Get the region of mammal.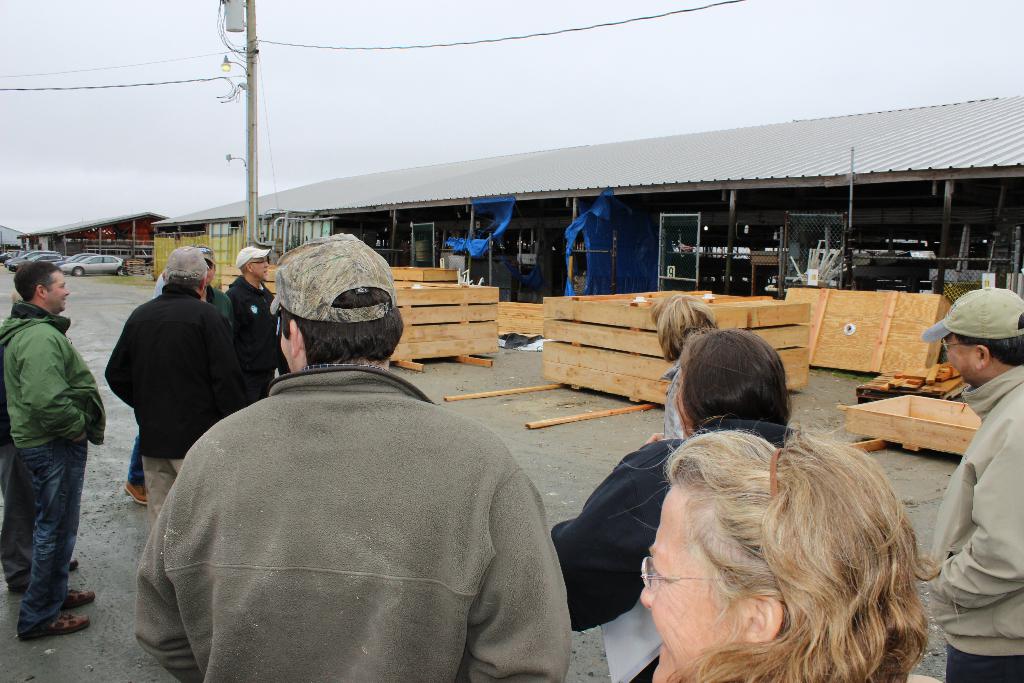
[x1=0, y1=262, x2=105, y2=639].
